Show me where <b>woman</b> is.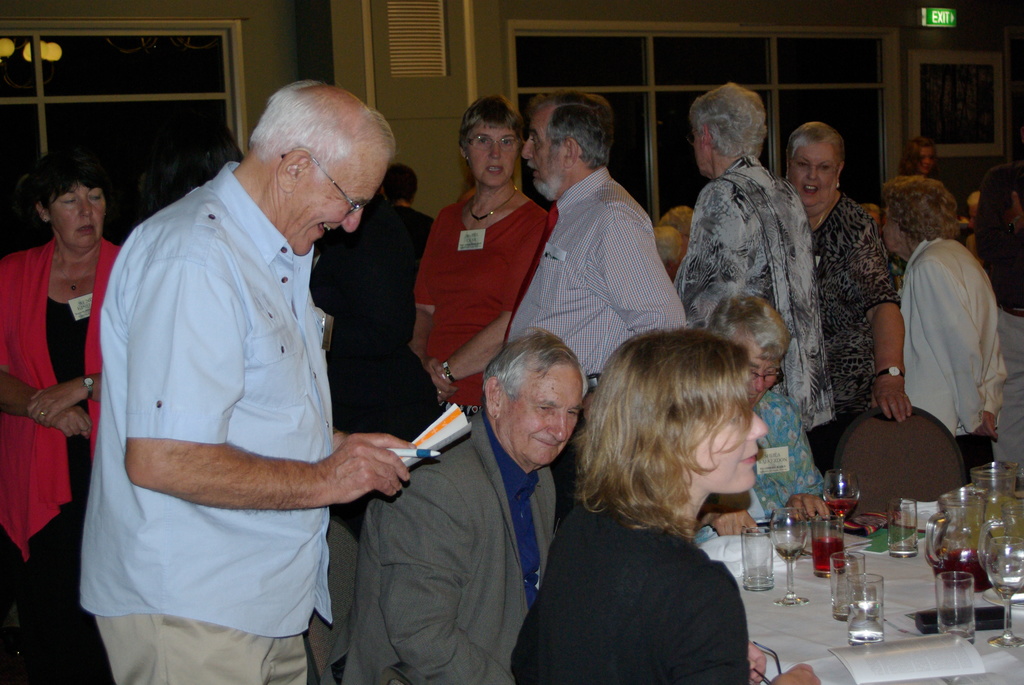
<b>woman</b> is at 884/176/1002/475.
